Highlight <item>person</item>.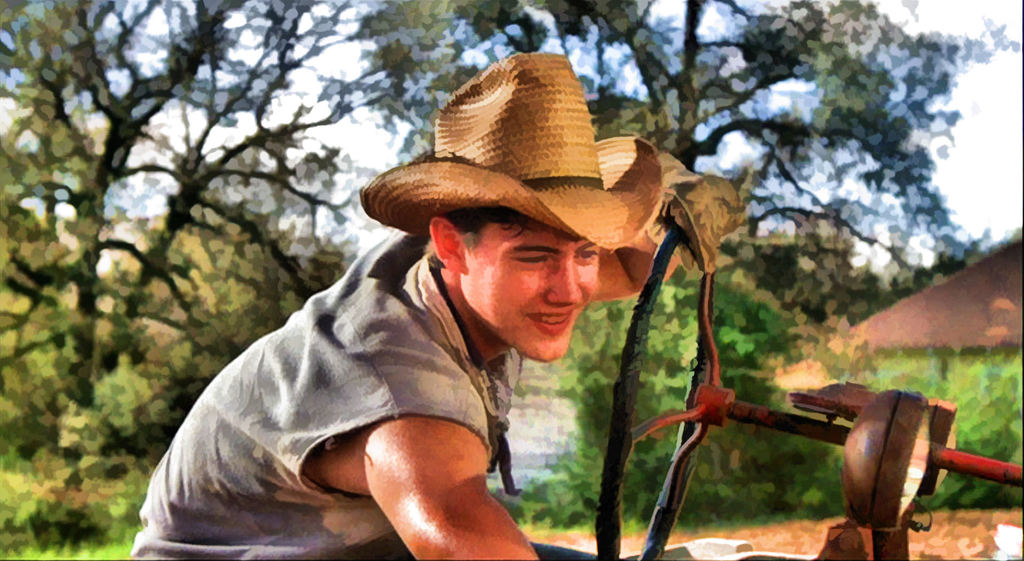
Highlighted region: (155,77,724,556).
